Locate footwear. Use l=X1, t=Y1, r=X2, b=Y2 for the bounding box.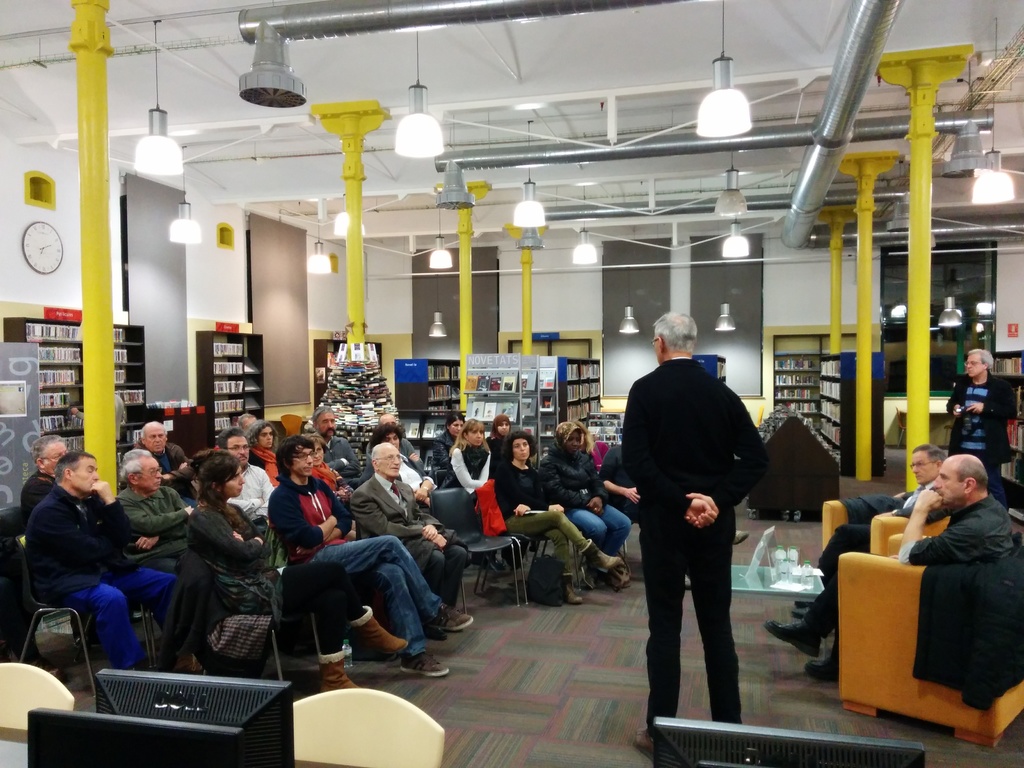
l=317, t=645, r=357, b=688.
